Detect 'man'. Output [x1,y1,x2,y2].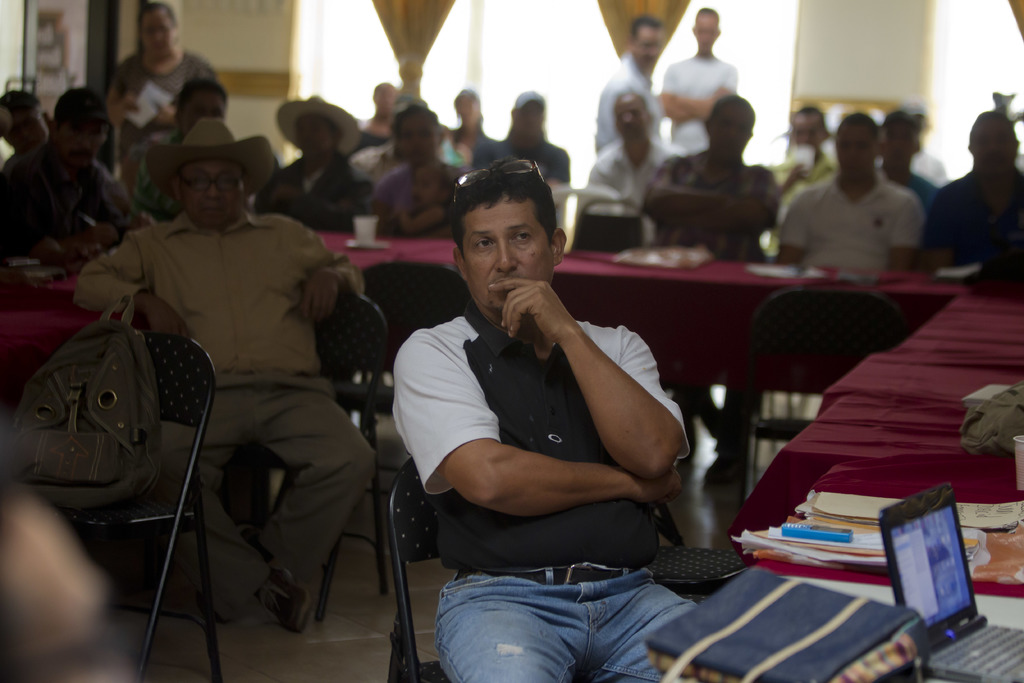
[255,92,358,233].
